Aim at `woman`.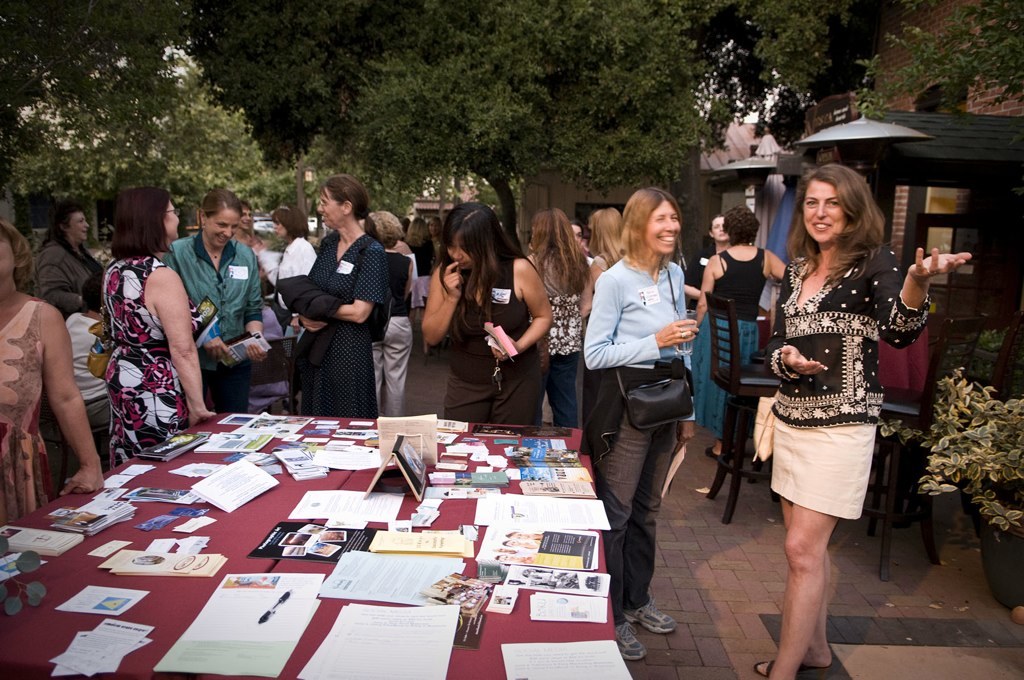
Aimed at [left=751, top=164, right=970, bottom=679].
